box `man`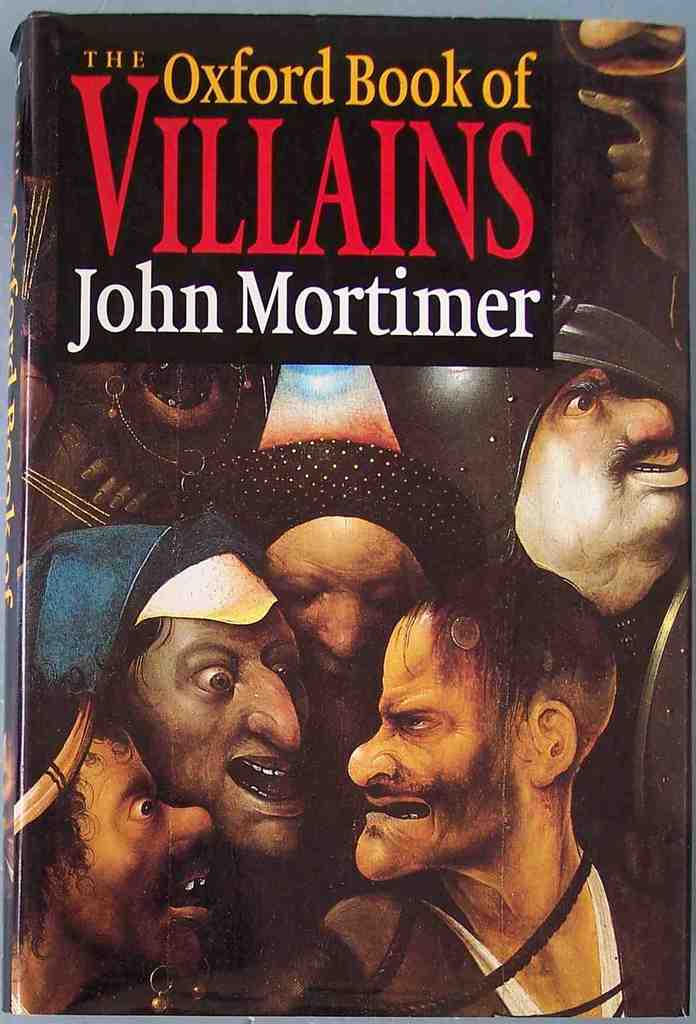
box(253, 450, 445, 758)
